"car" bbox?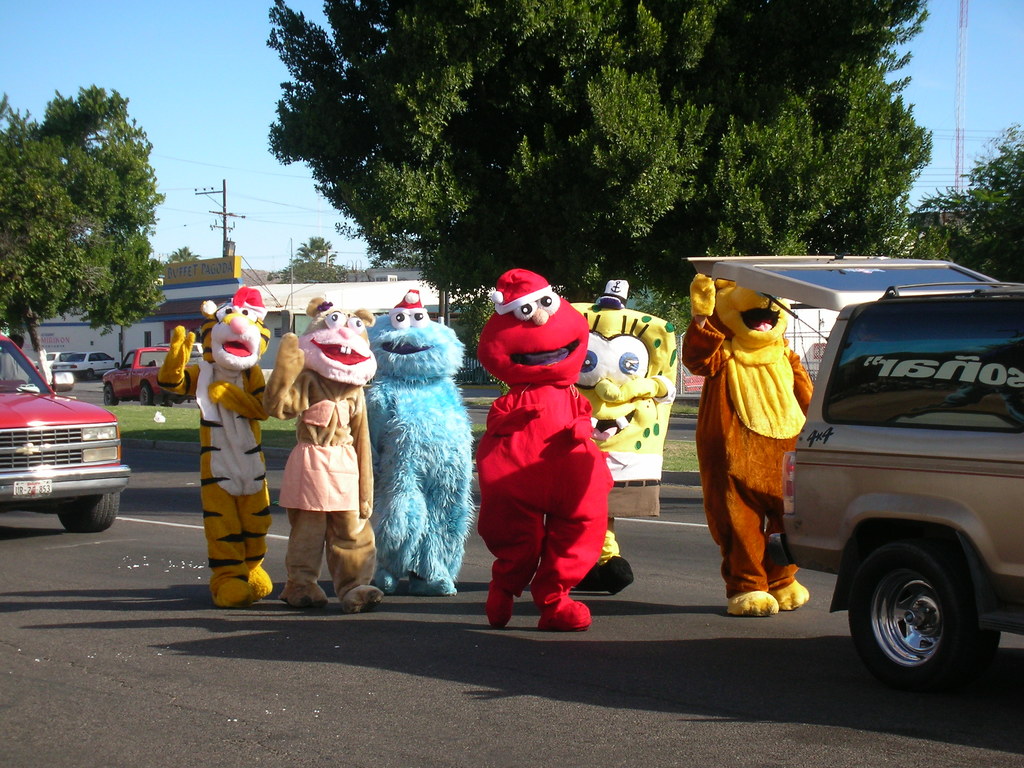
50 348 124 383
